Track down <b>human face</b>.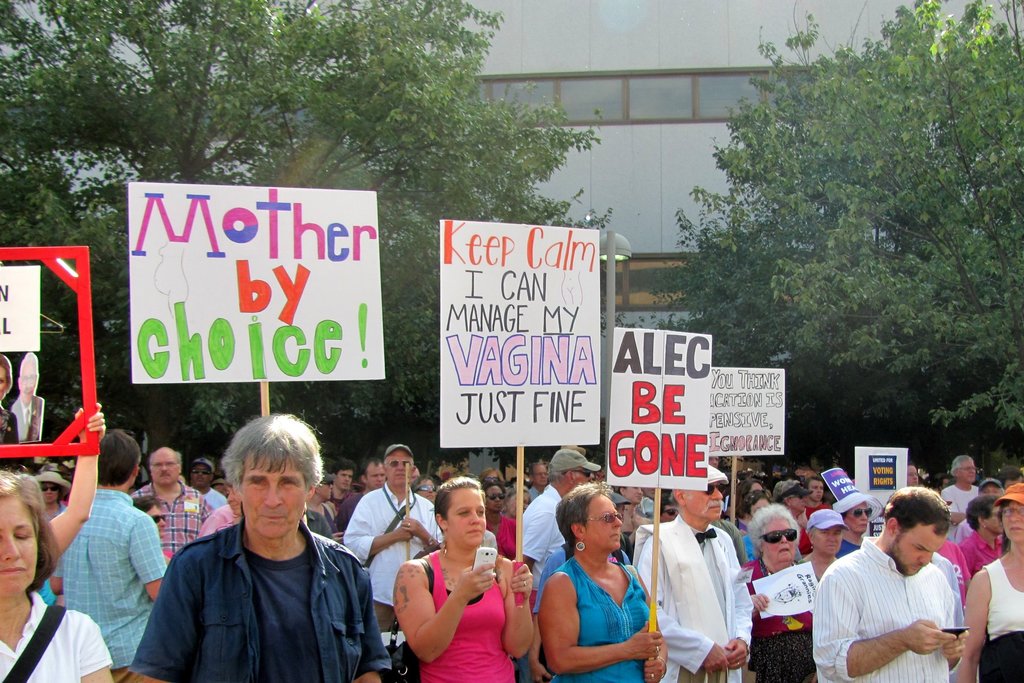
Tracked to (left=38, top=482, right=59, bottom=500).
